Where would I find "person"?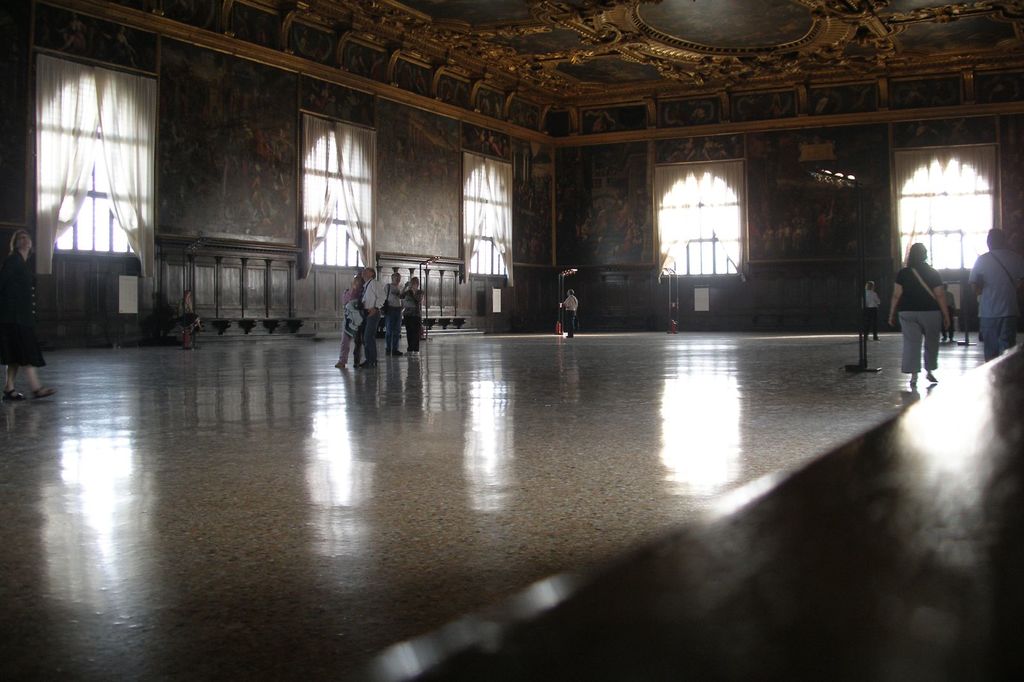
At (888, 241, 952, 386).
